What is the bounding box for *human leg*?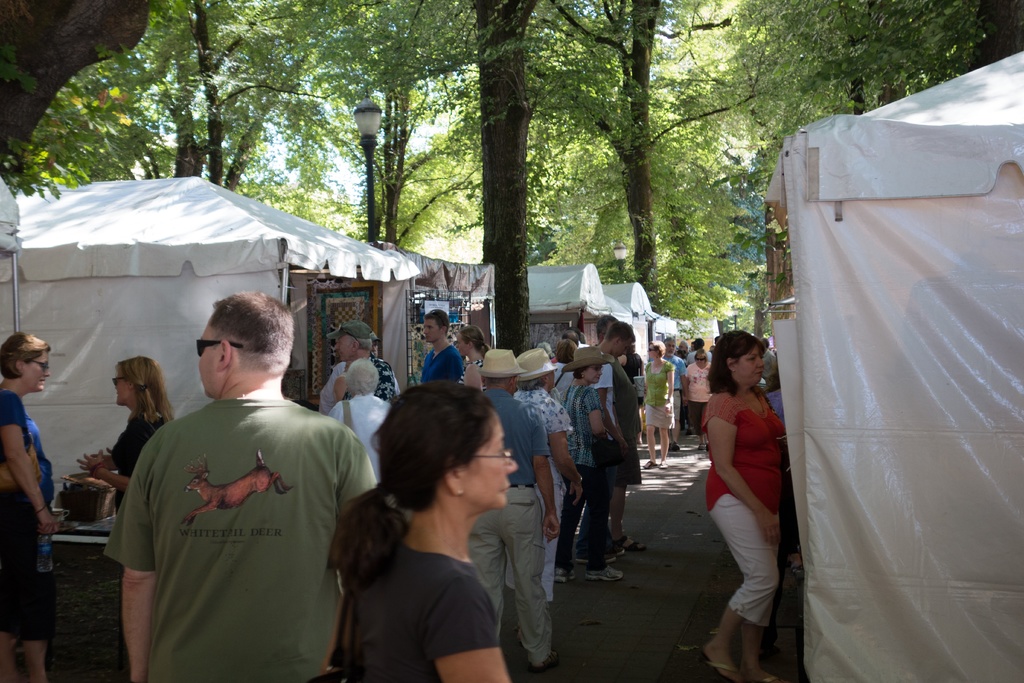
{"left": 500, "top": 486, "right": 559, "bottom": 667}.
